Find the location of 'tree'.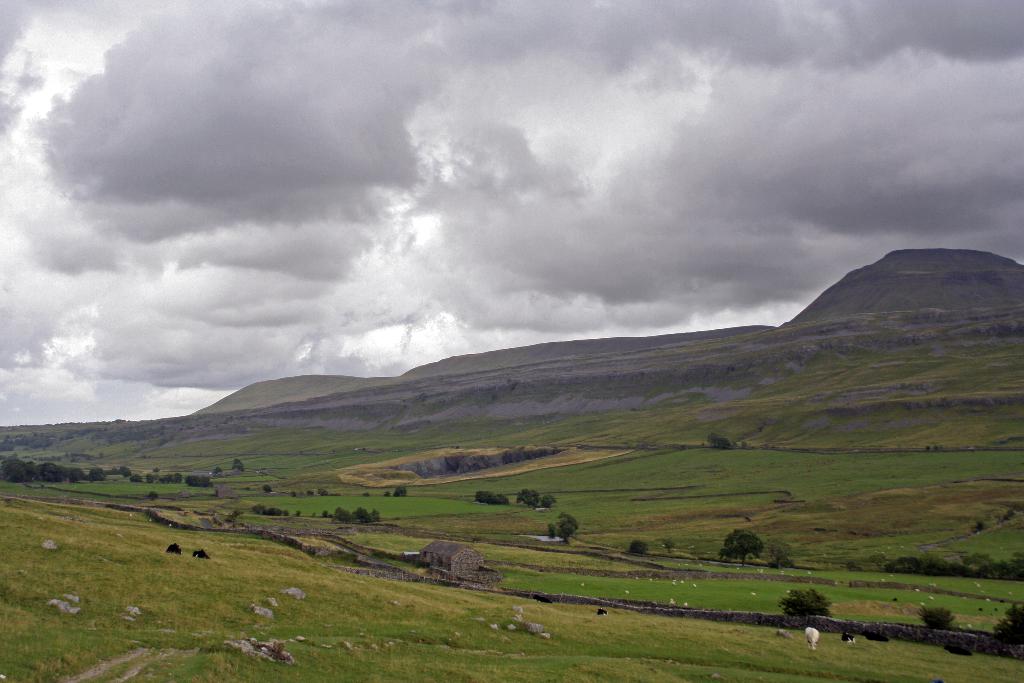
Location: 627,538,650,557.
